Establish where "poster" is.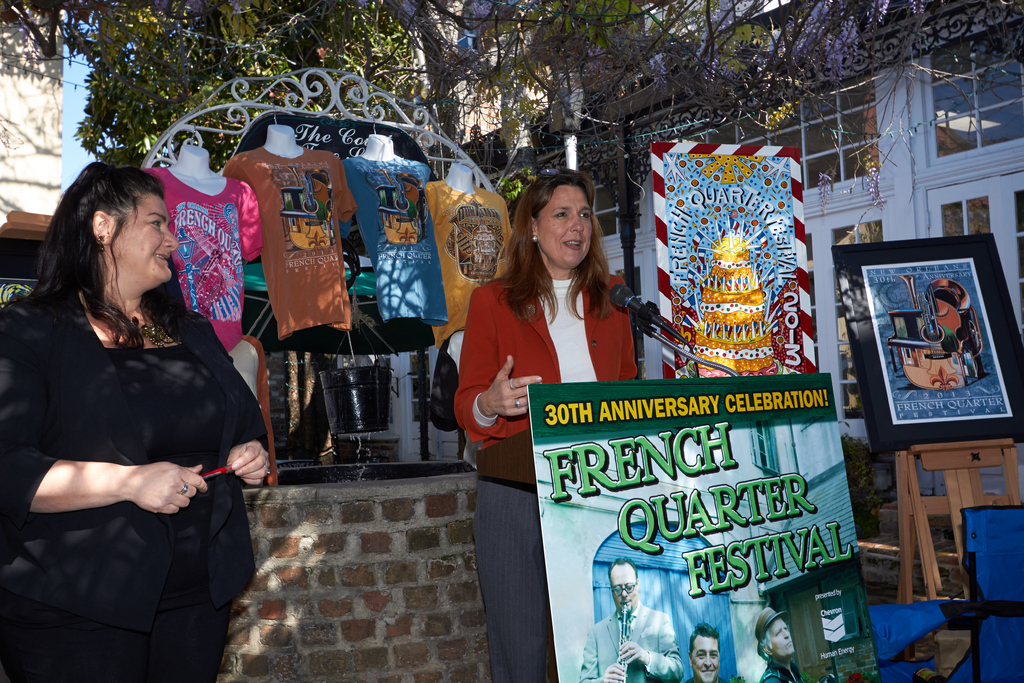
Established at {"x1": 663, "y1": 152, "x2": 806, "y2": 379}.
